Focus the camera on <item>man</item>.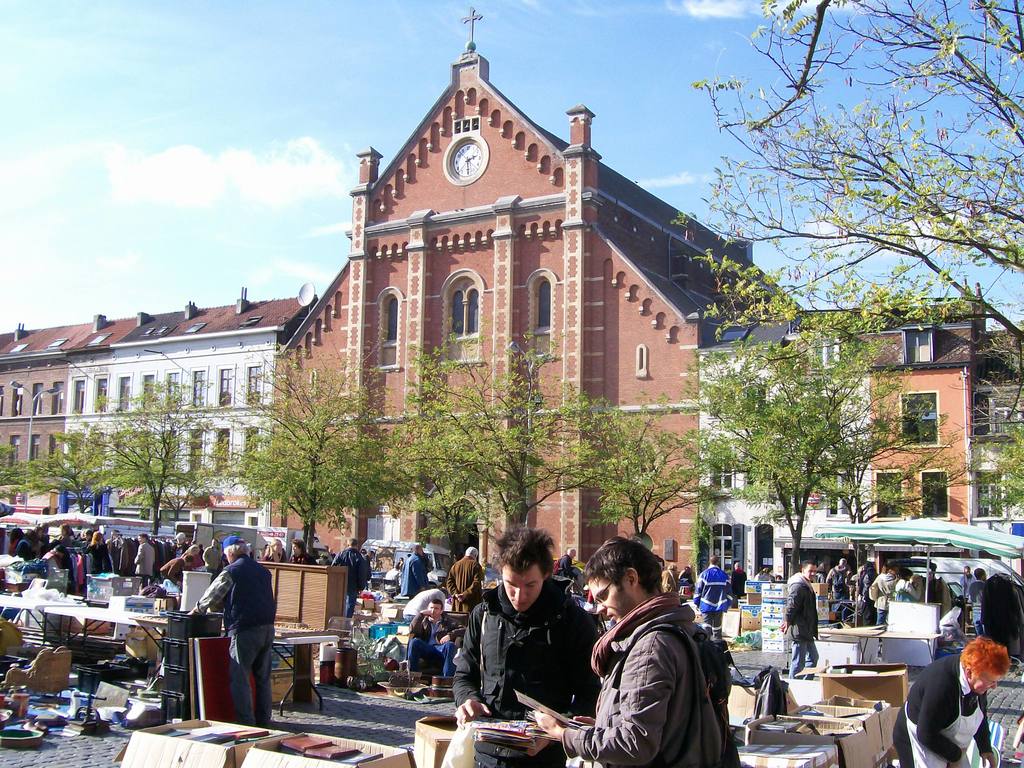
Focus region: [left=140, top=534, right=156, bottom=584].
